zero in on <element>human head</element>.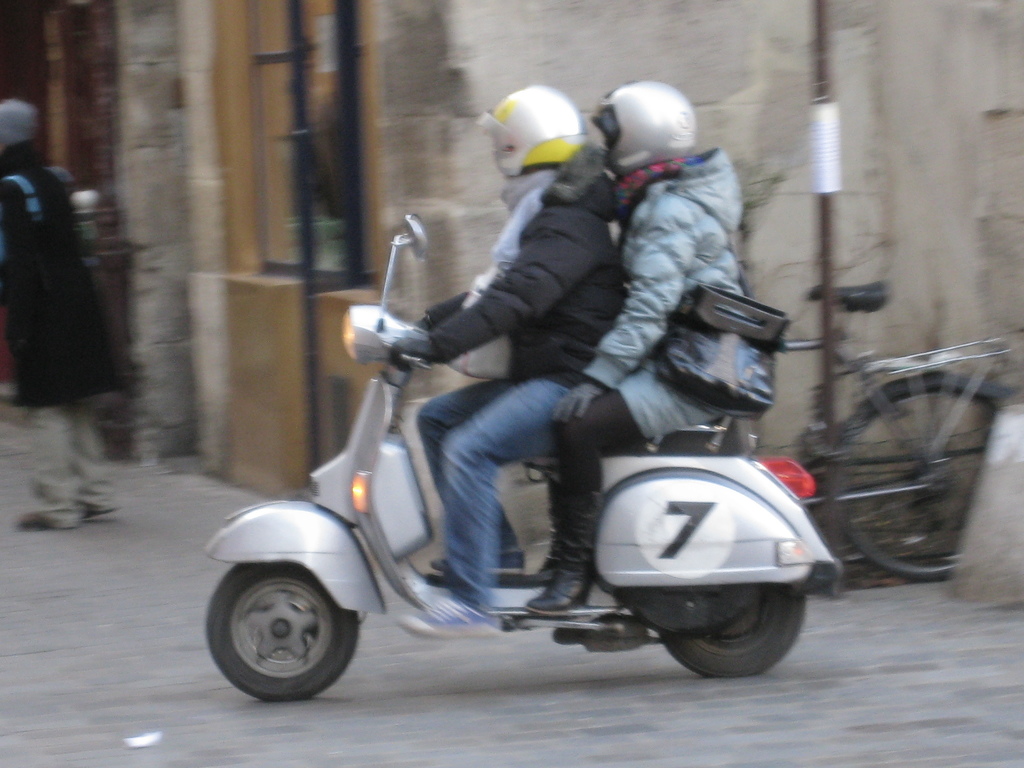
Zeroed in: region(603, 77, 697, 187).
